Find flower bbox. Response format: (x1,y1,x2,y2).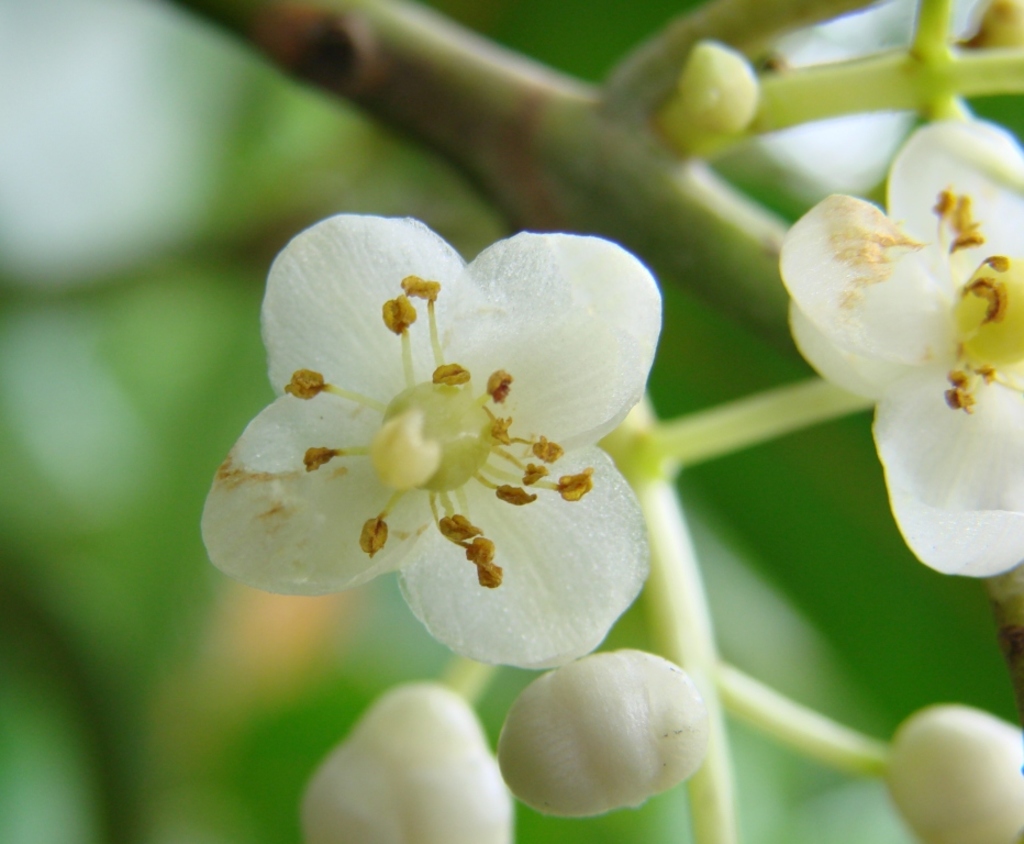
(786,113,1023,590).
